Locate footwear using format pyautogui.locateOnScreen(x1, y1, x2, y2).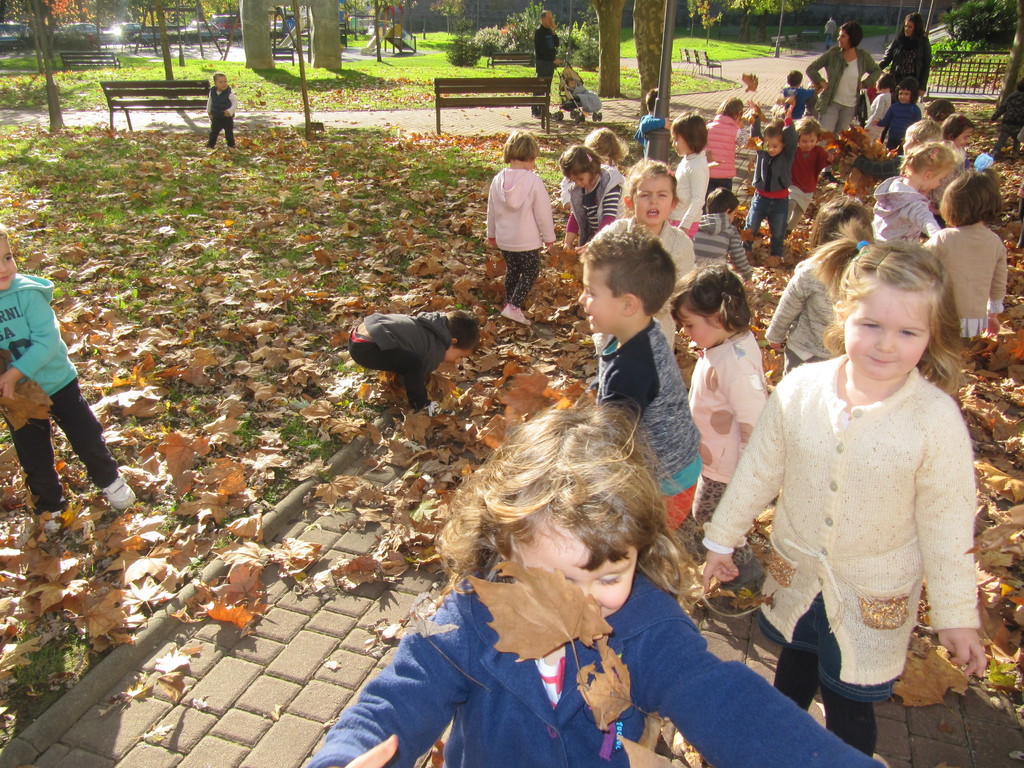
pyautogui.locateOnScreen(721, 556, 763, 593).
